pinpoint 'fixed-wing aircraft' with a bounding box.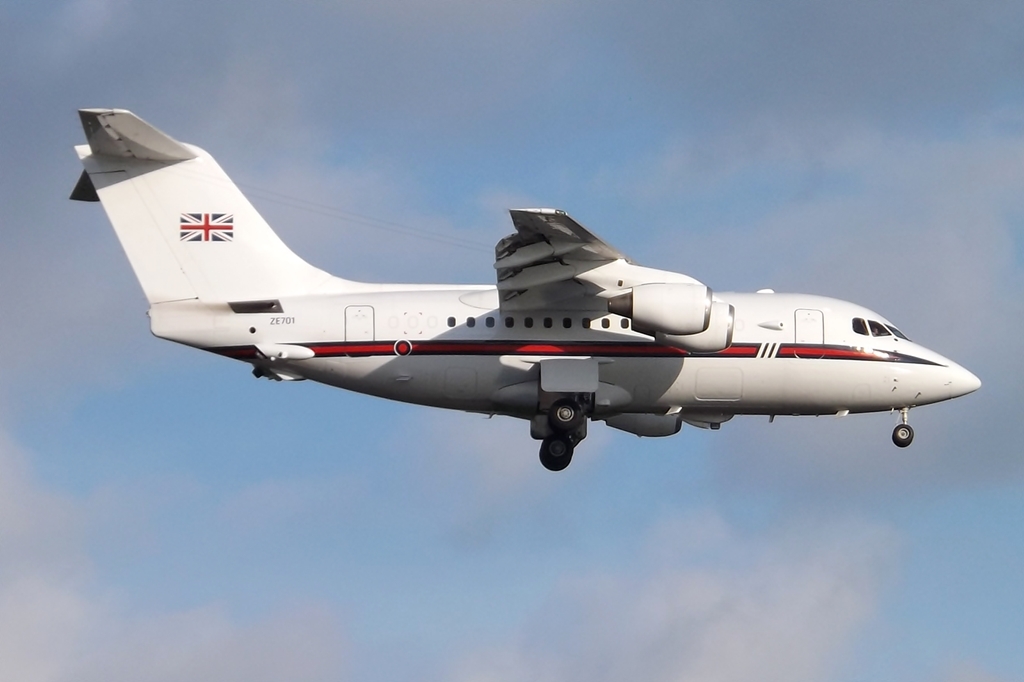
detection(66, 99, 982, 477).
